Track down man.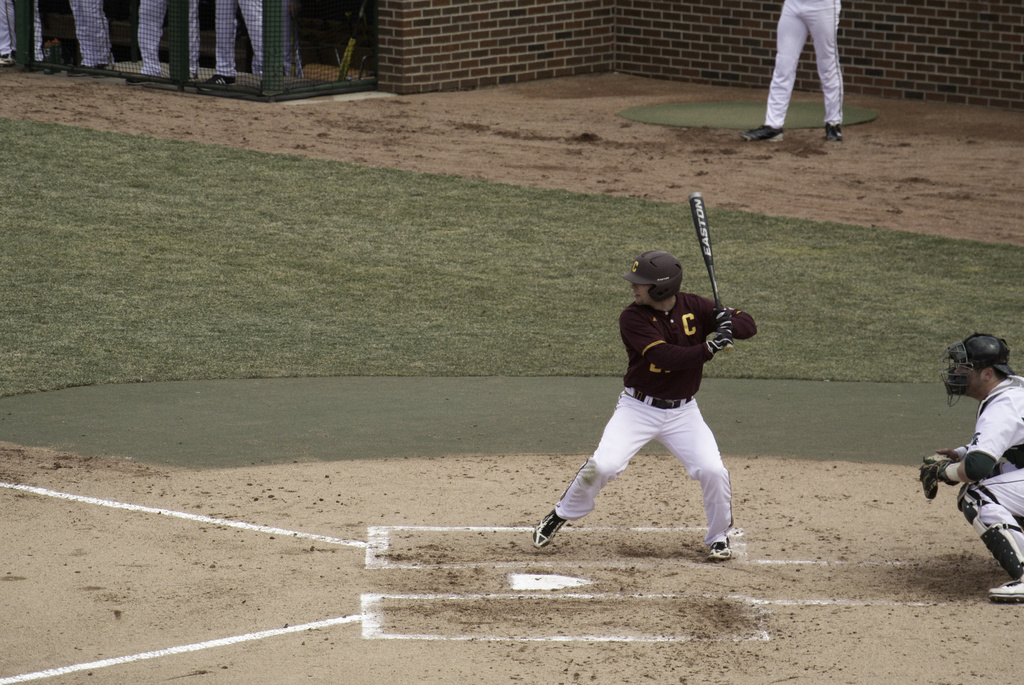
Tracked to x1=202 y1=0 x2=282 y2=91.
